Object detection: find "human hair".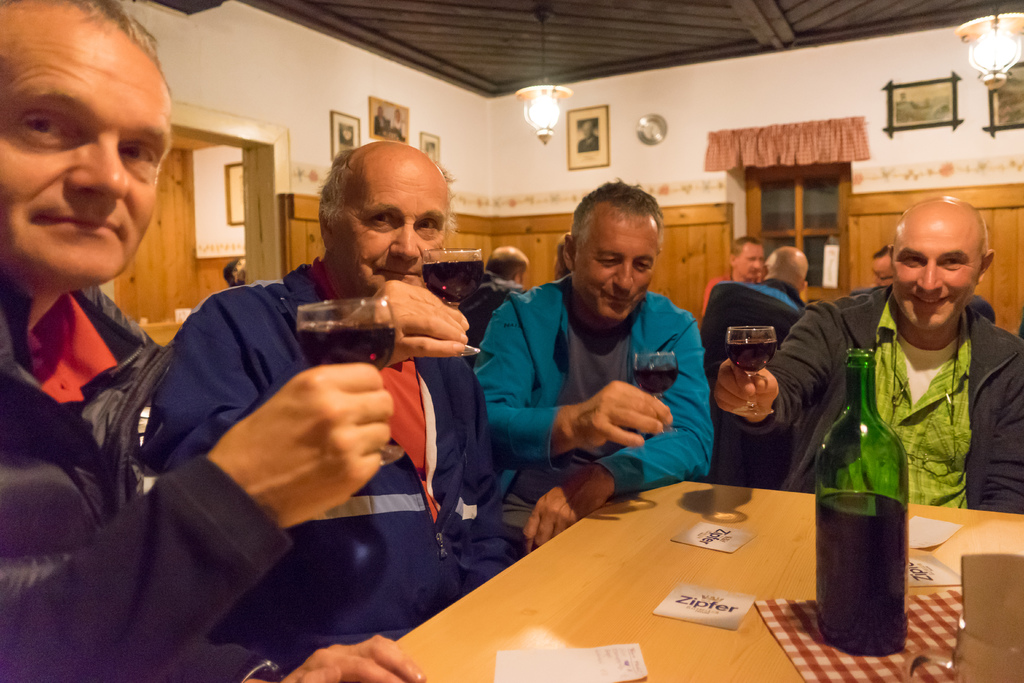
[305, 149, 353, 224].
